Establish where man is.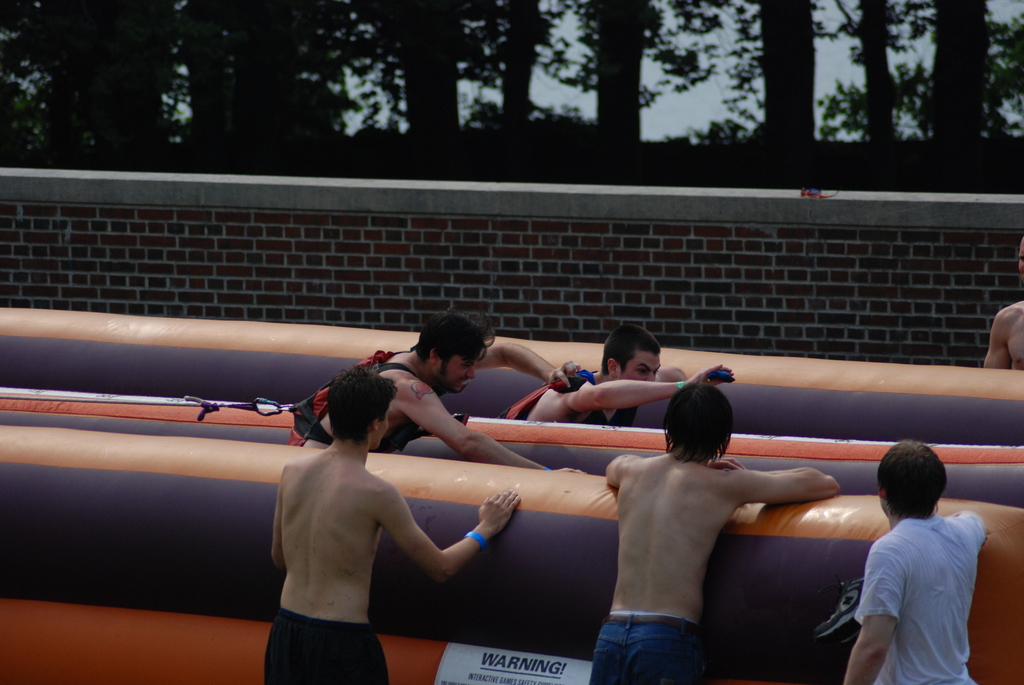
Established at l=499, t=329, r=735, b=427.
